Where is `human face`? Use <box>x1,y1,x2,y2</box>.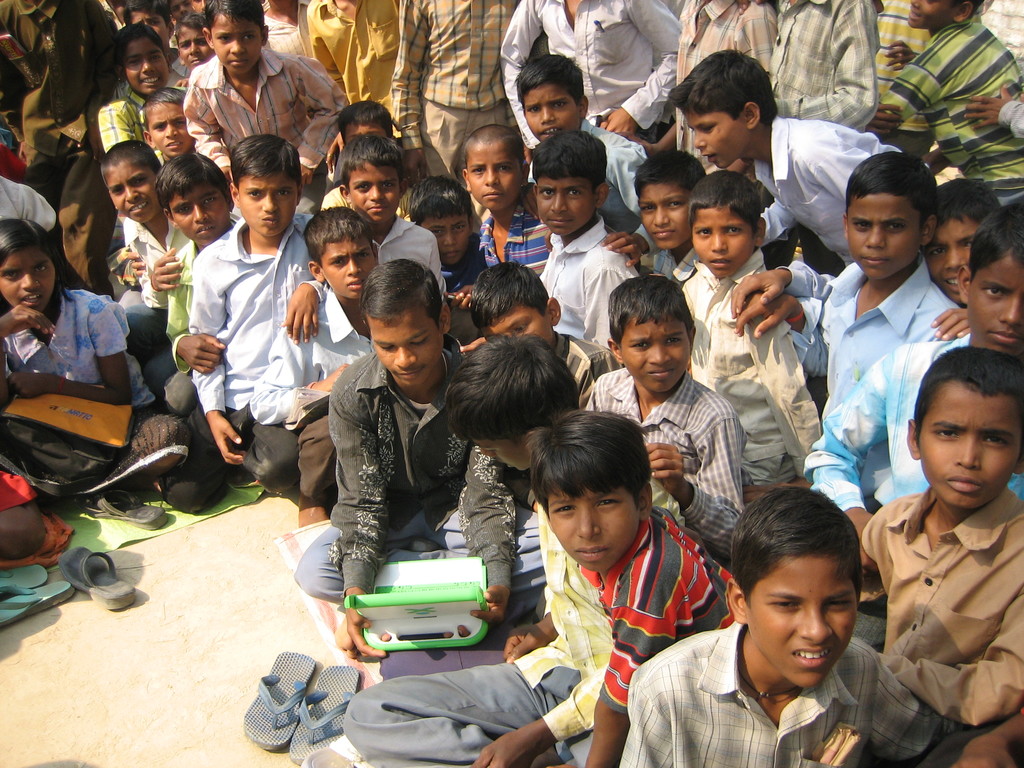
<box>740,553,863,691</box>.
